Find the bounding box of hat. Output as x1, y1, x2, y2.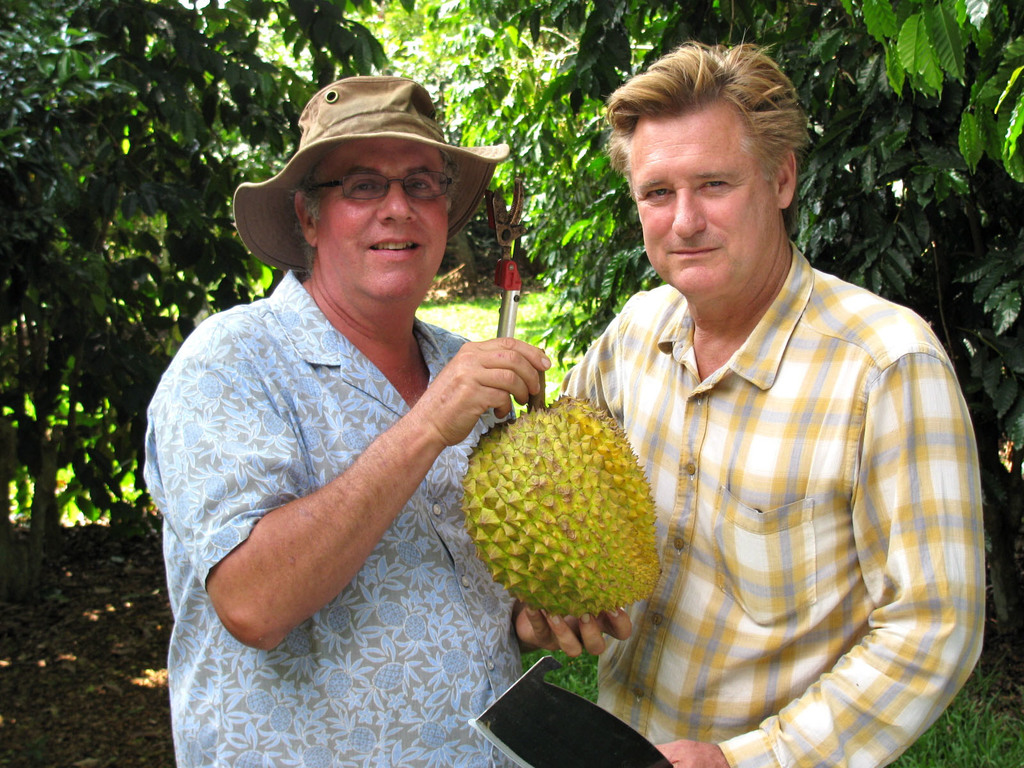
231, 72, 508, 270.
